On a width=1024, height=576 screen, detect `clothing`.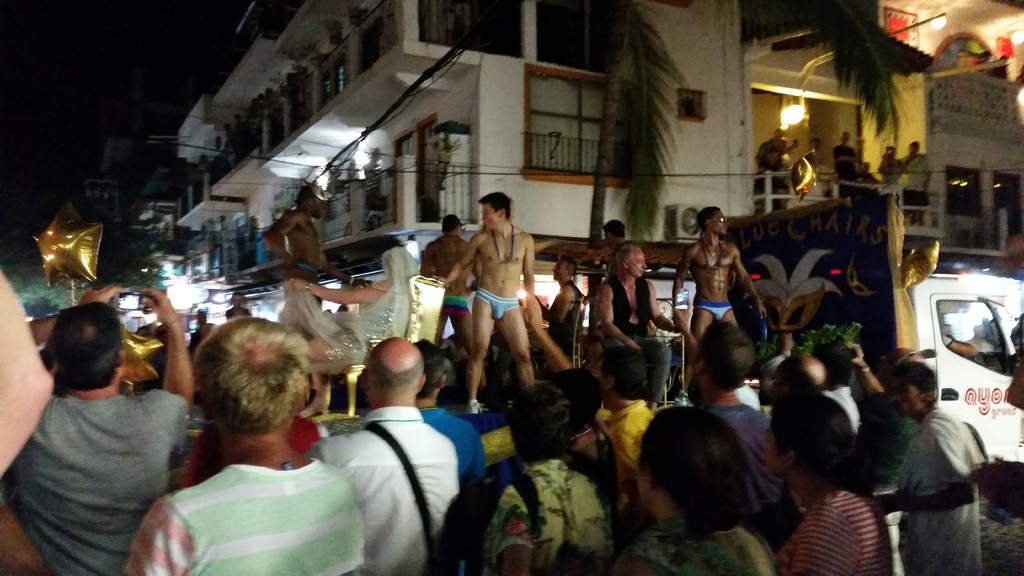
698/298/737/317.
